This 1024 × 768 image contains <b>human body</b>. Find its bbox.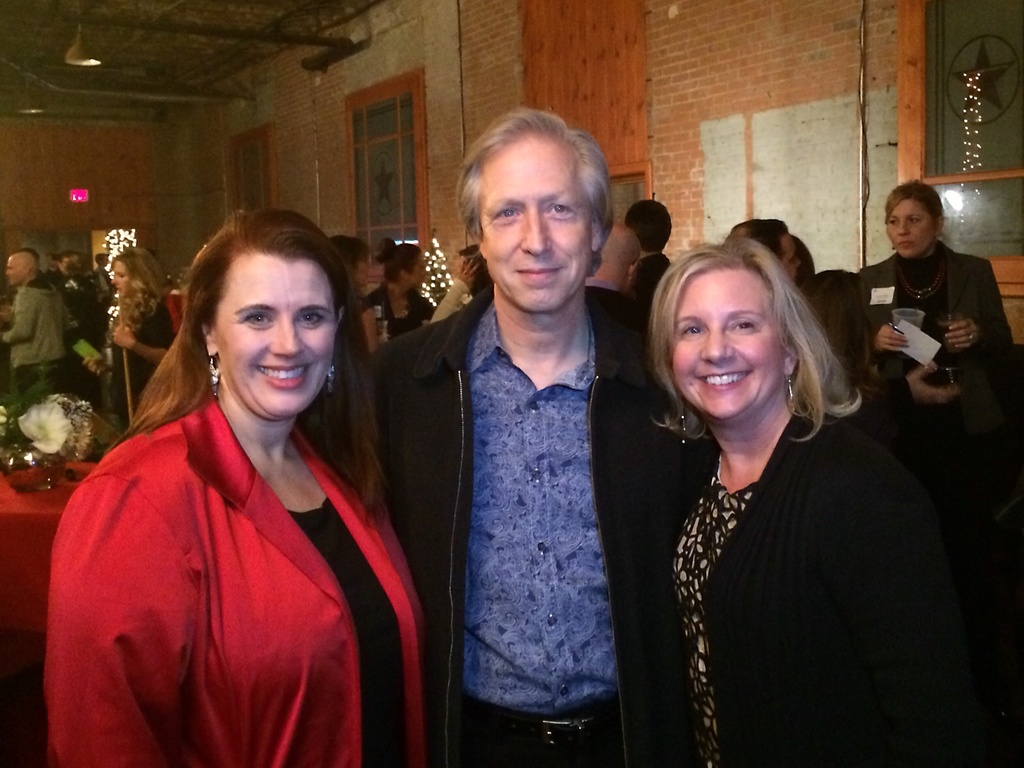
bbox=(376, 107, 663, 760).
